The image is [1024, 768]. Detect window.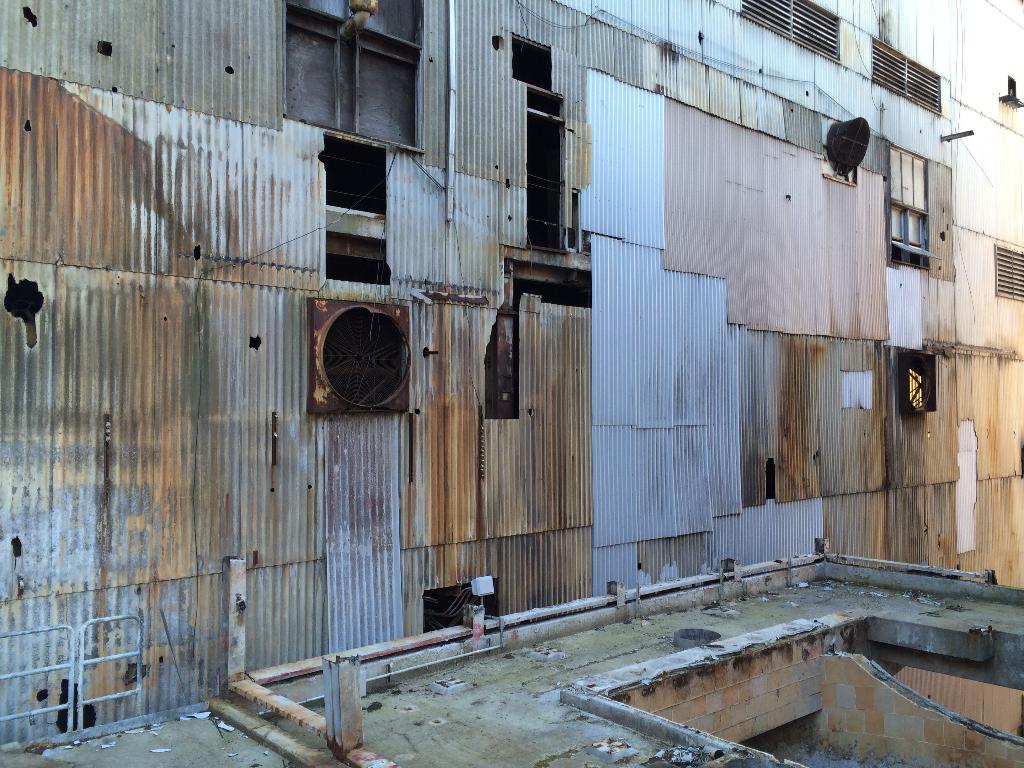
Detection: pyautogui.locateOnScreen(865, 36, 945, 112).
